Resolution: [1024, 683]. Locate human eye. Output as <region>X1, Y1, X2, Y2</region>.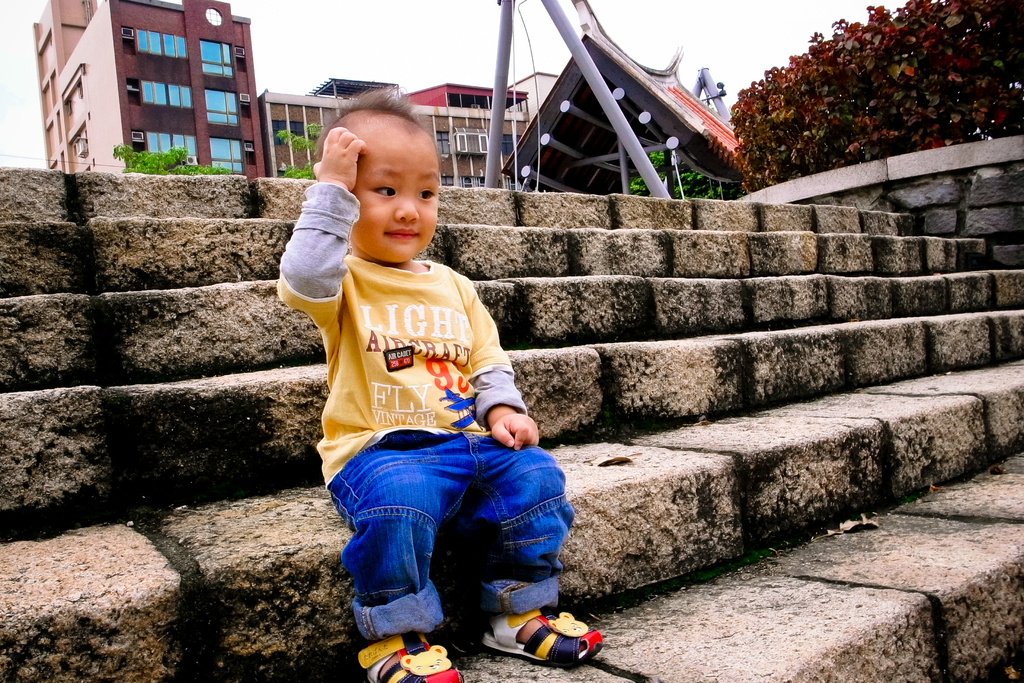
<region>376, 183, 397, 201</region>.
